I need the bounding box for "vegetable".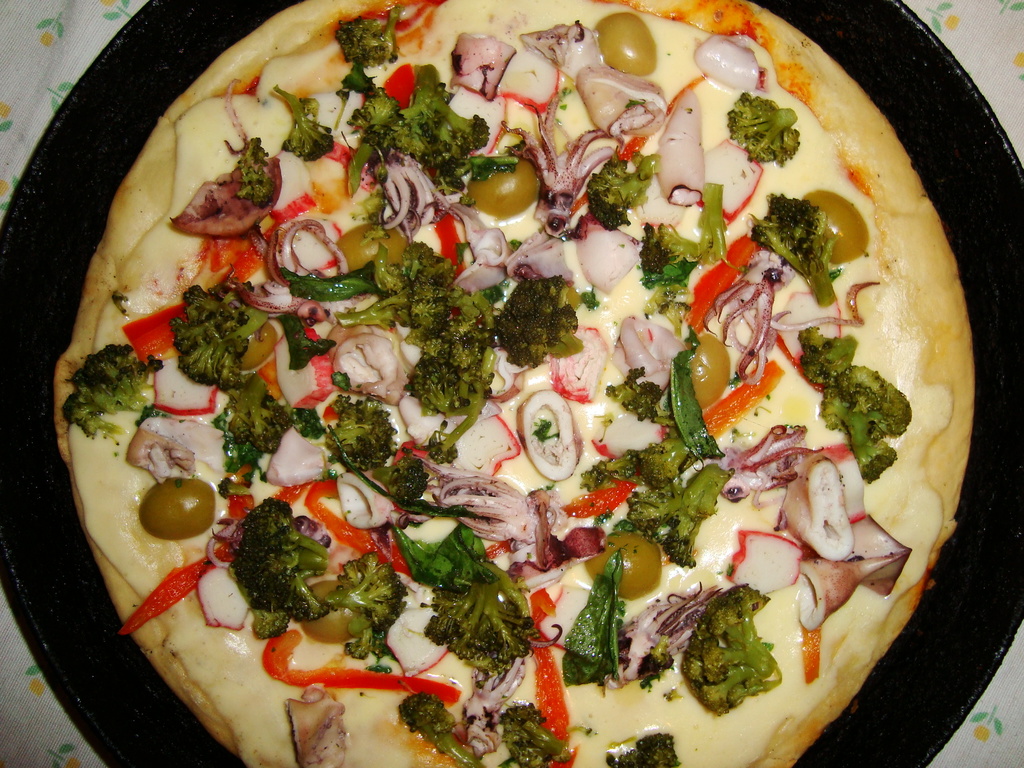
Here it is: l=378, t=465, r=429, b=504.
